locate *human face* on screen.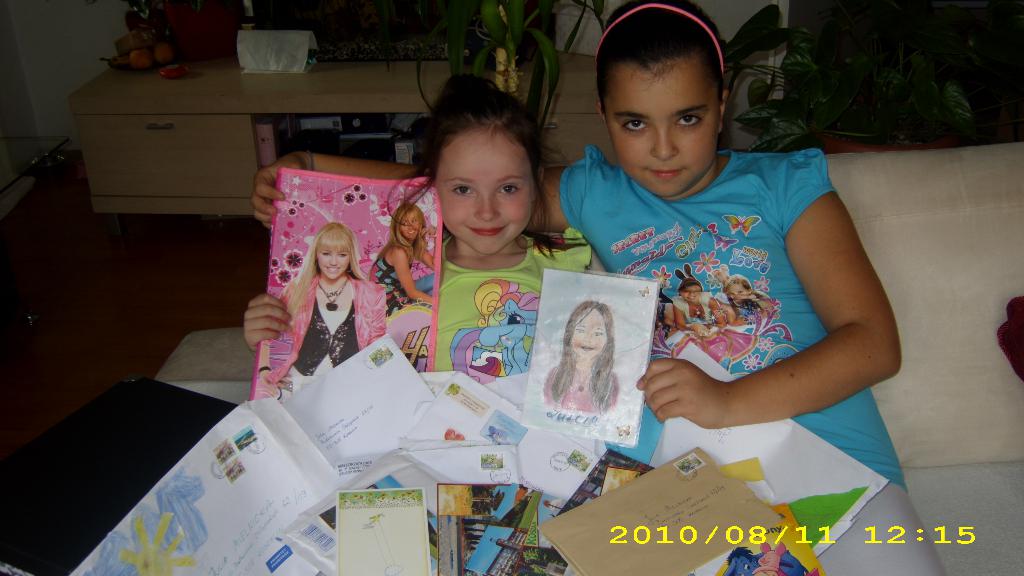
On screen at detection(728, 284, 745, 300).
